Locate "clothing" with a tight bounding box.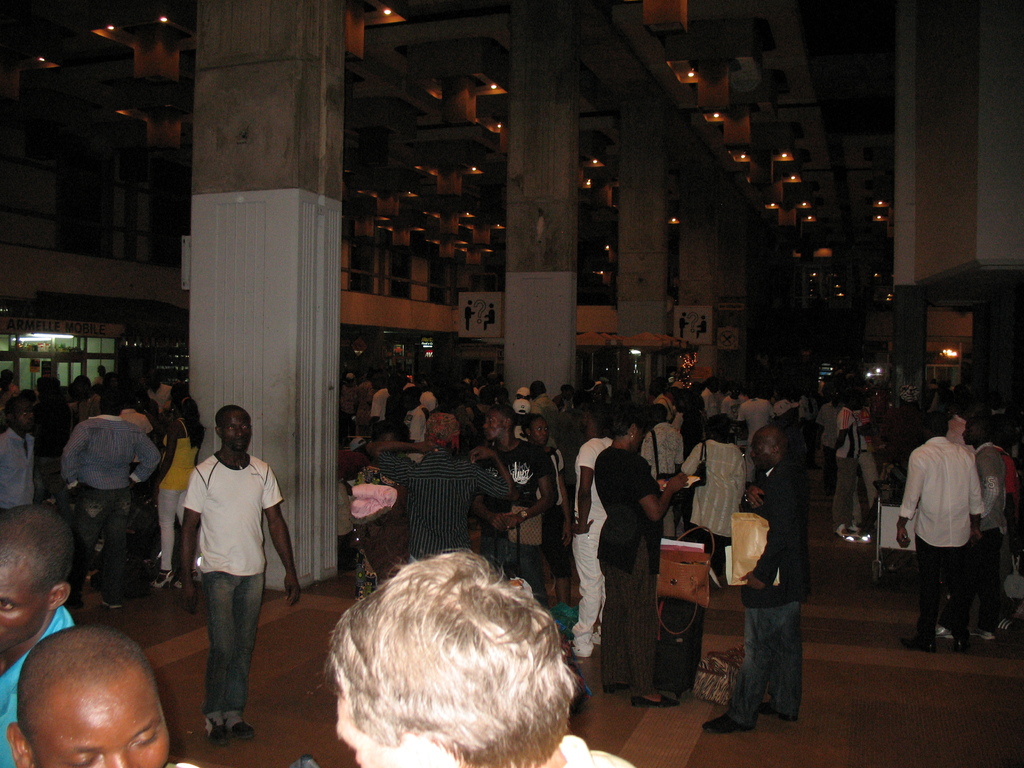
156/420/211/570.
